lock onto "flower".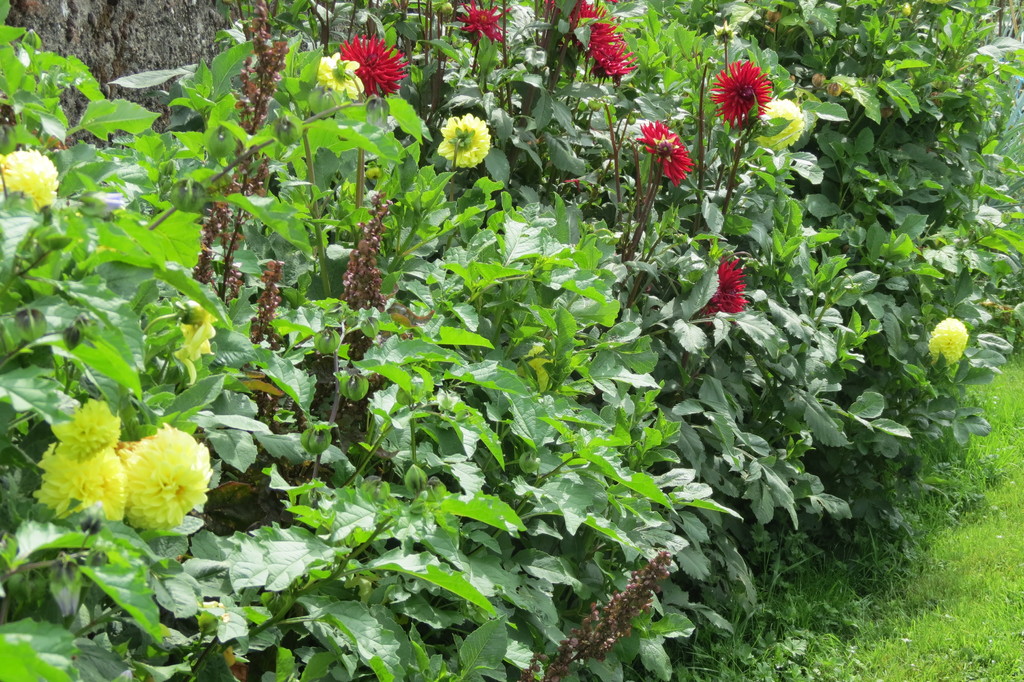
Locked: (706, 60, 773, 131).
